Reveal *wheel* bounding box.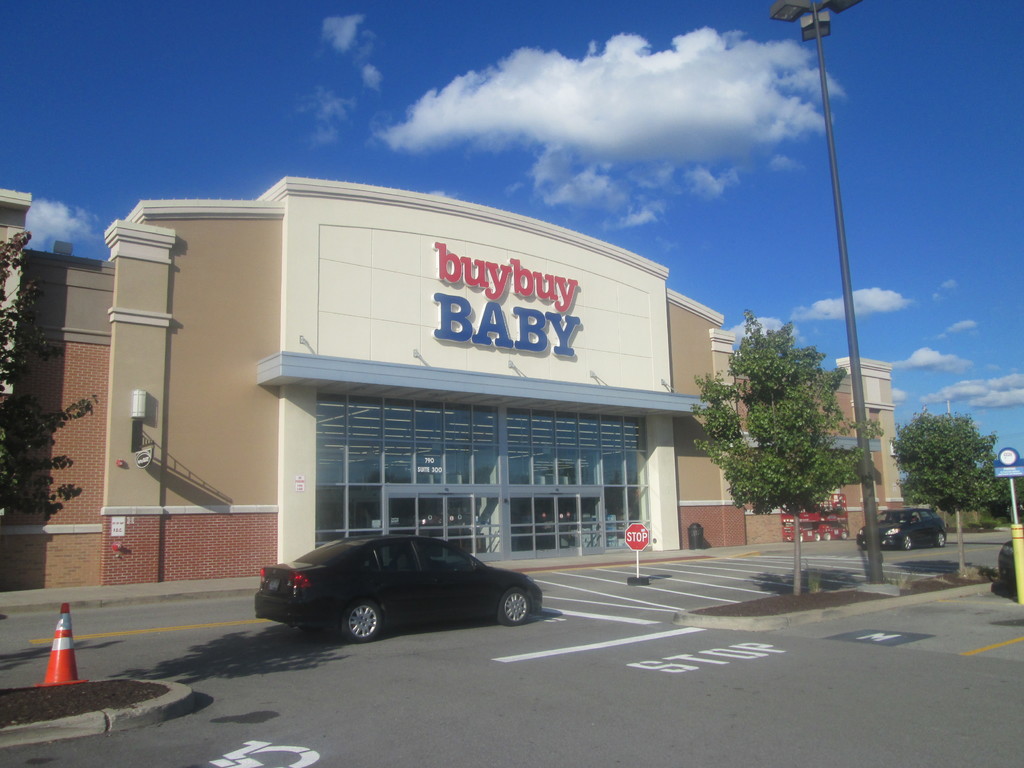
Revealed: region(498, 583, 530, 627).
